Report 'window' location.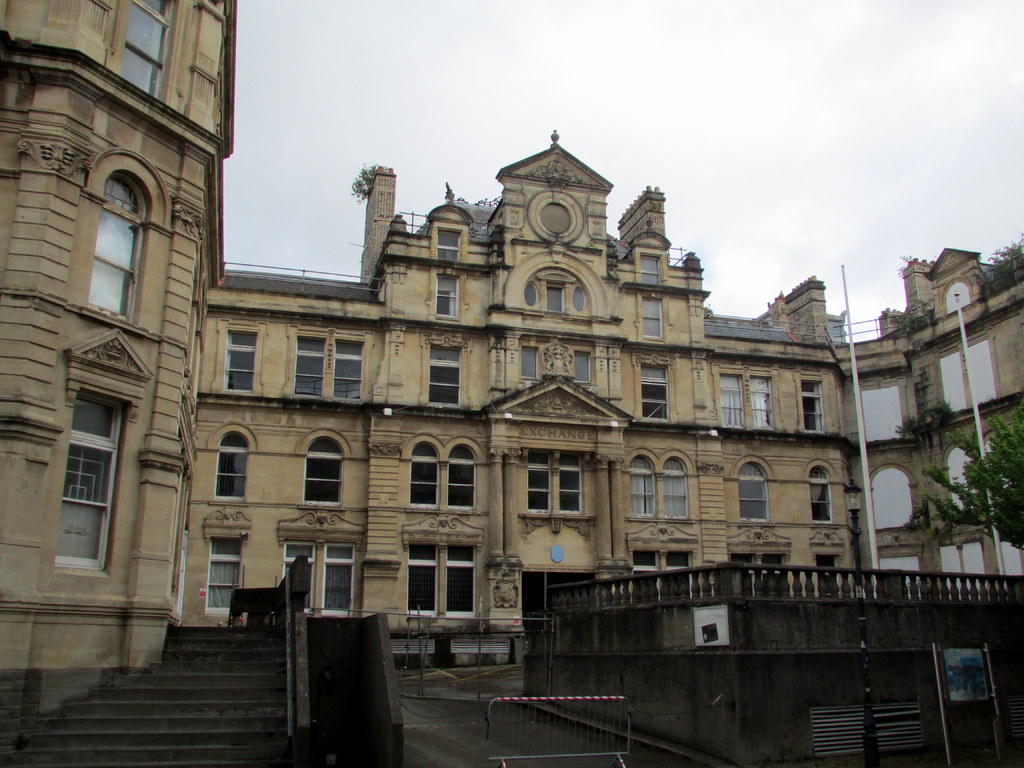
Report: left=640, top=253, right=661, bottom=289.
